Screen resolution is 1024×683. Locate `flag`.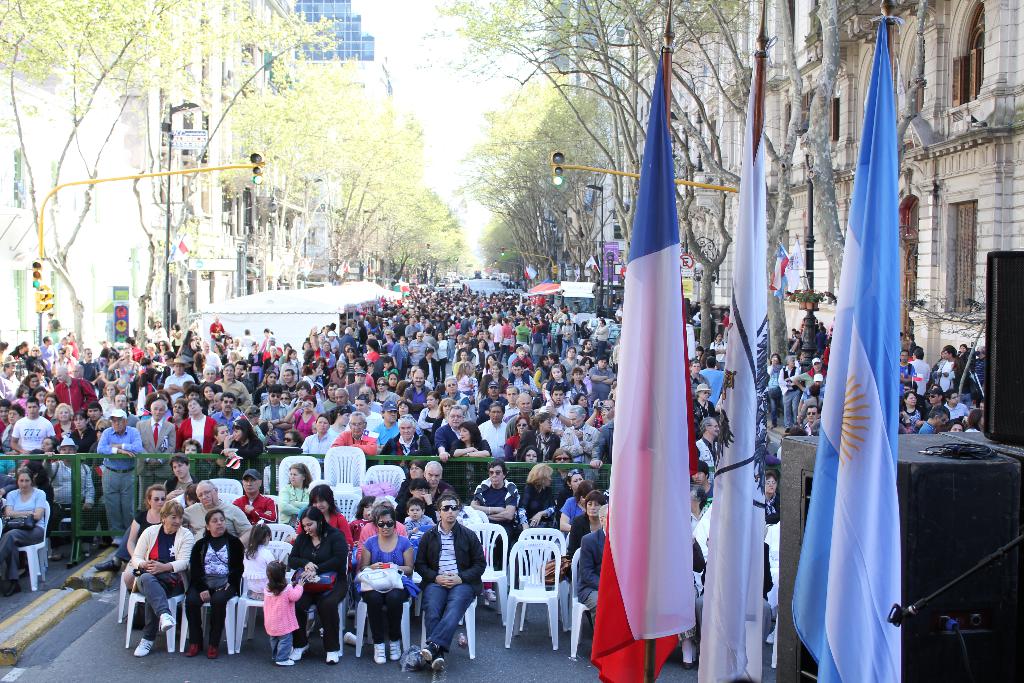
x1=773 y1=10 x2=915 y2=680.
